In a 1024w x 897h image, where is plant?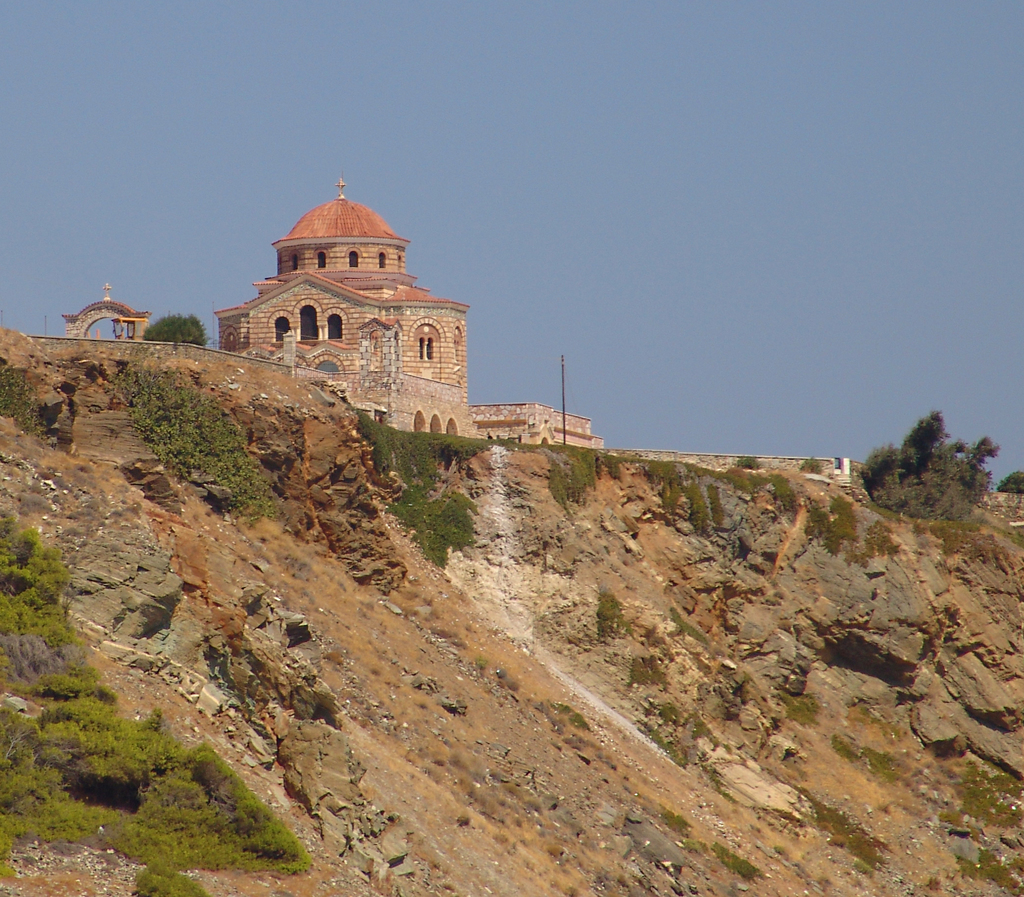
112, 364, 285, 525.
